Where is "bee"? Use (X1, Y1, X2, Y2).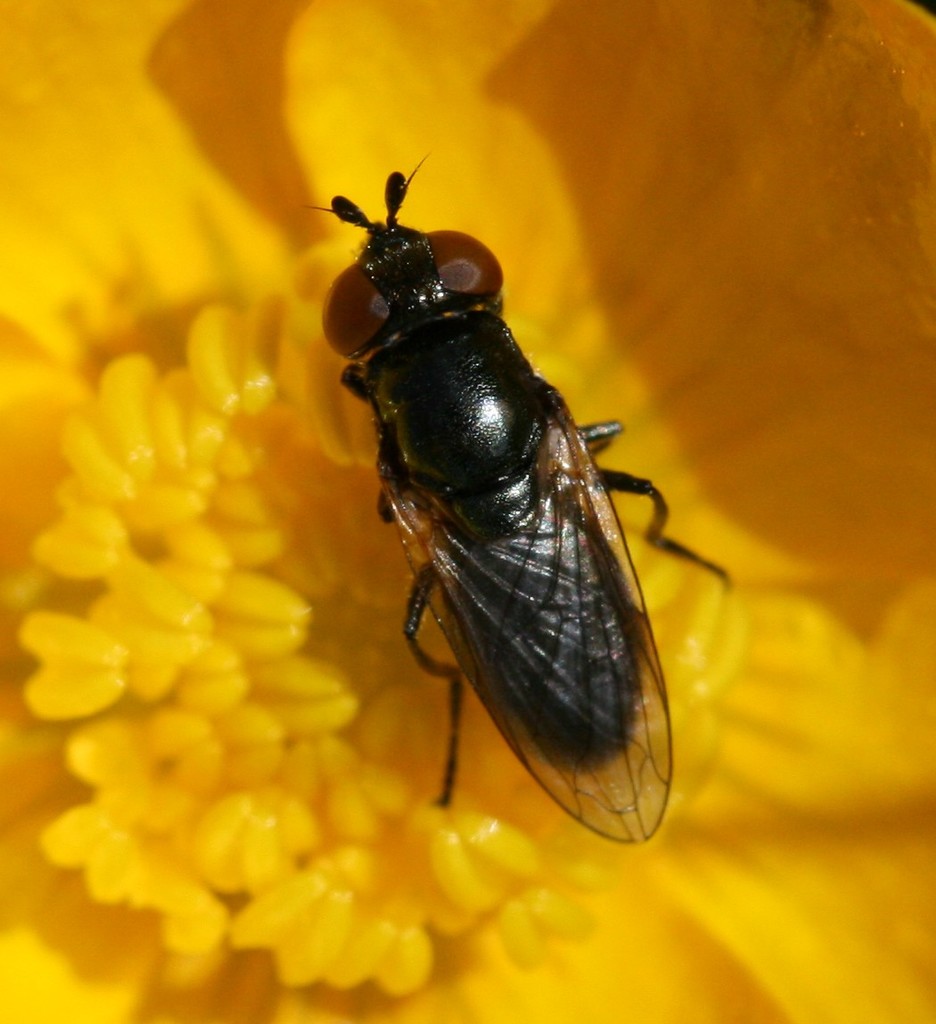
(294, 226, 713, 889).
